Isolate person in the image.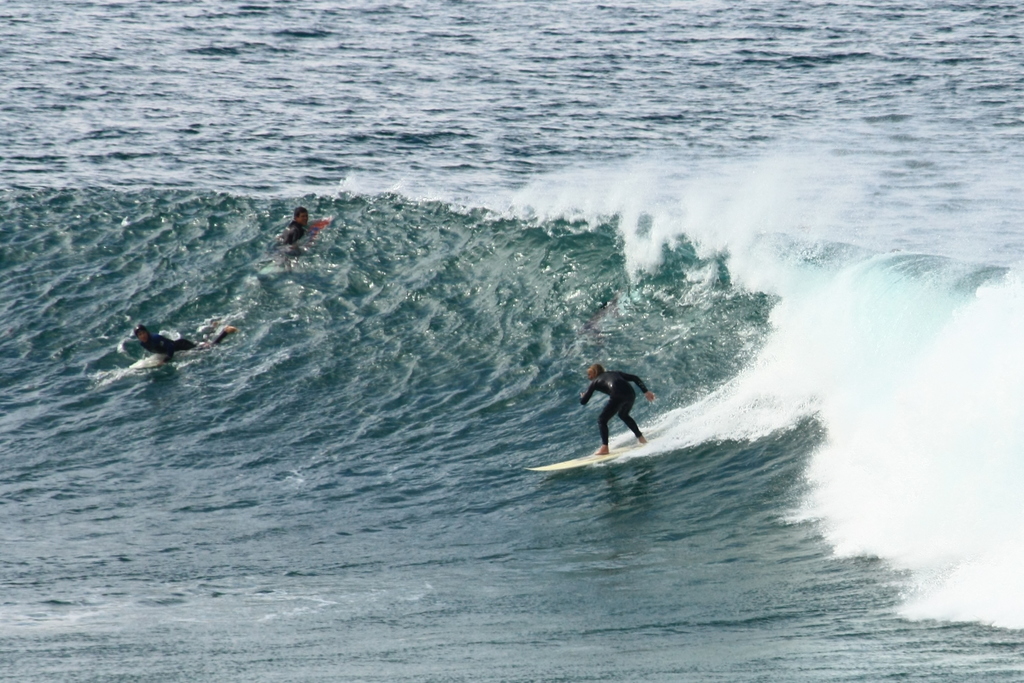
Isolated region: pyautogui.locateOnScreen(133, 323, 232, 364).
